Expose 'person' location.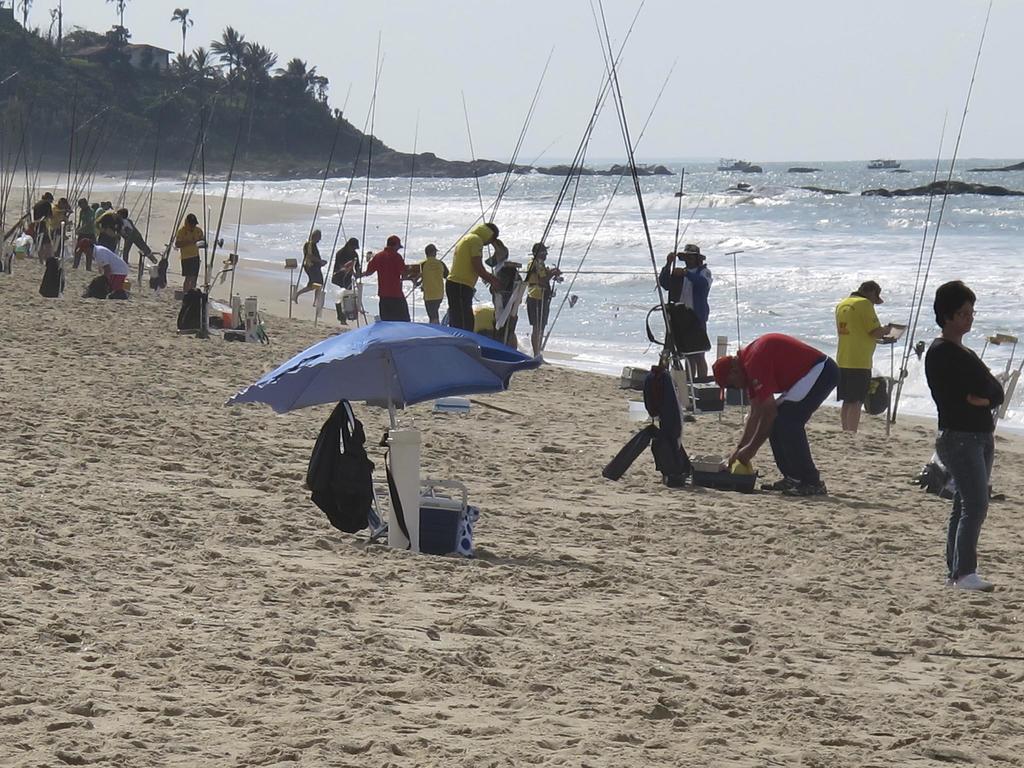
Exposed at <box>177,210,207,289</box>.
